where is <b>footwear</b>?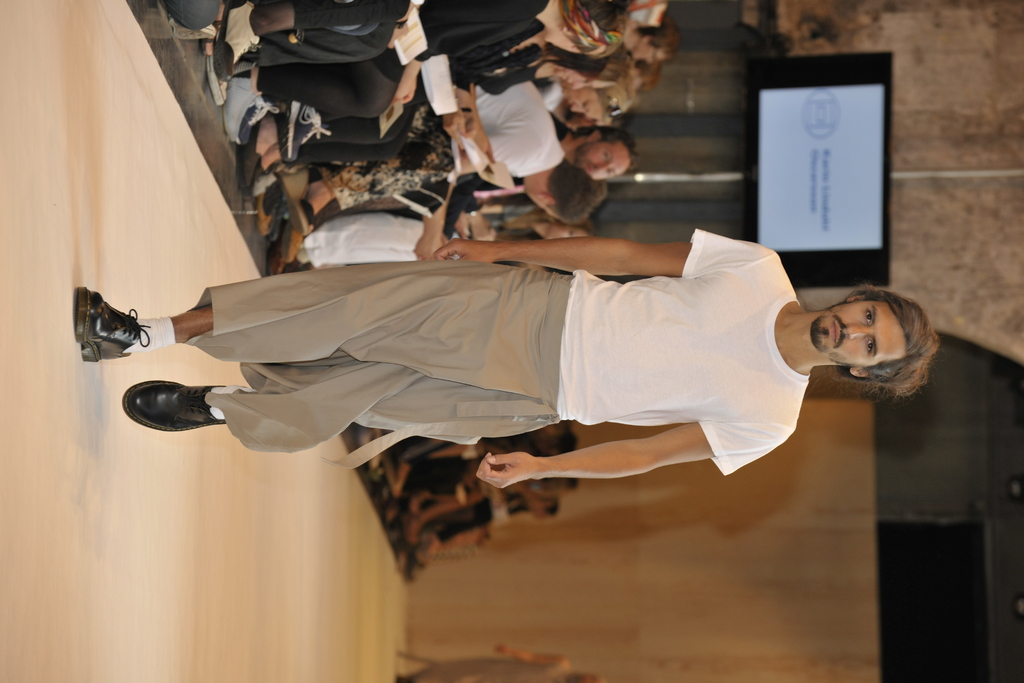
bbox=[251, 181, 274, 234].
